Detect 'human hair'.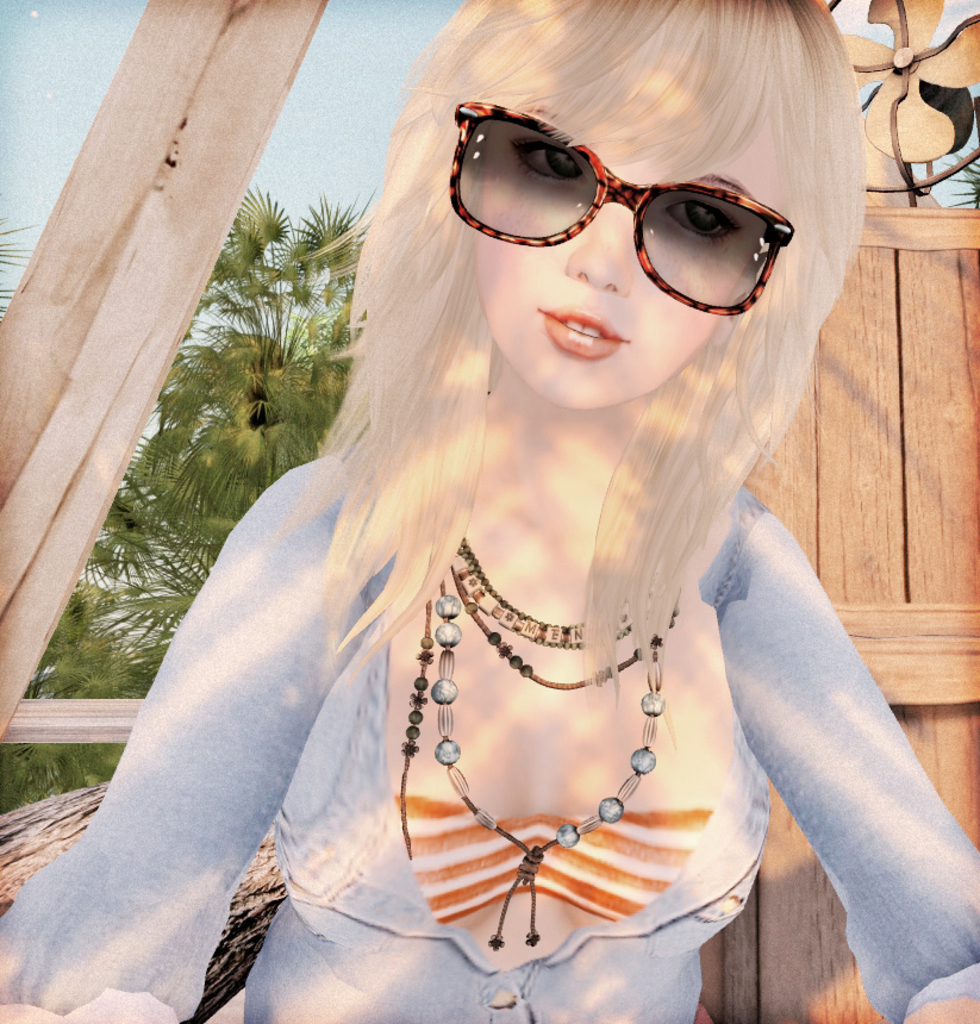
Detected at {"x1": 281, "y1": 36, "x2": 845, "y2": 737}.
